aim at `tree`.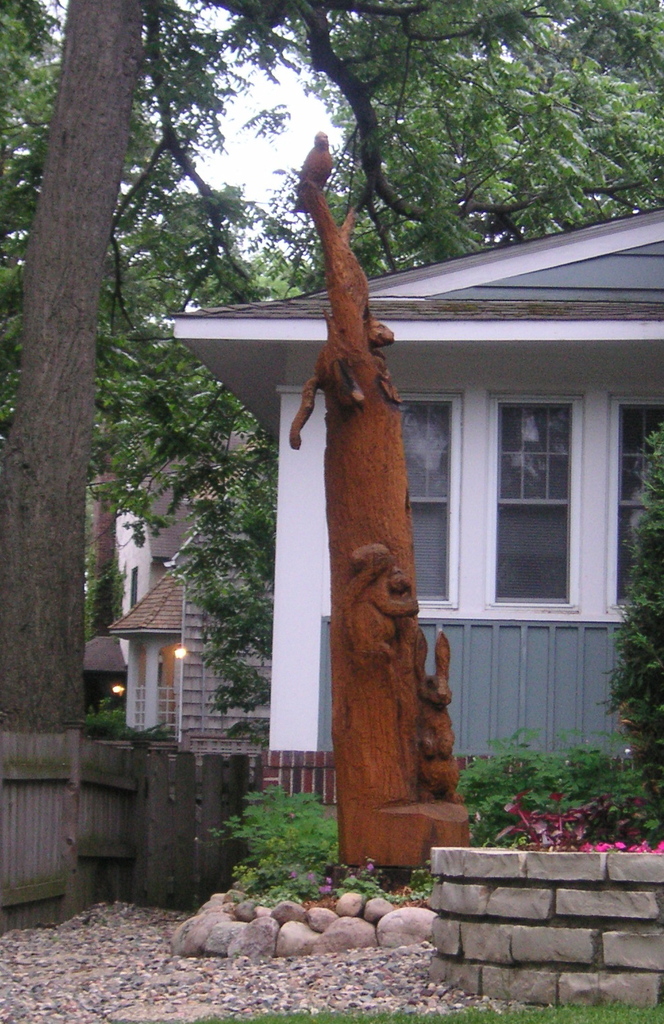
Aimed at bbox(276, 14, 651, 275).
